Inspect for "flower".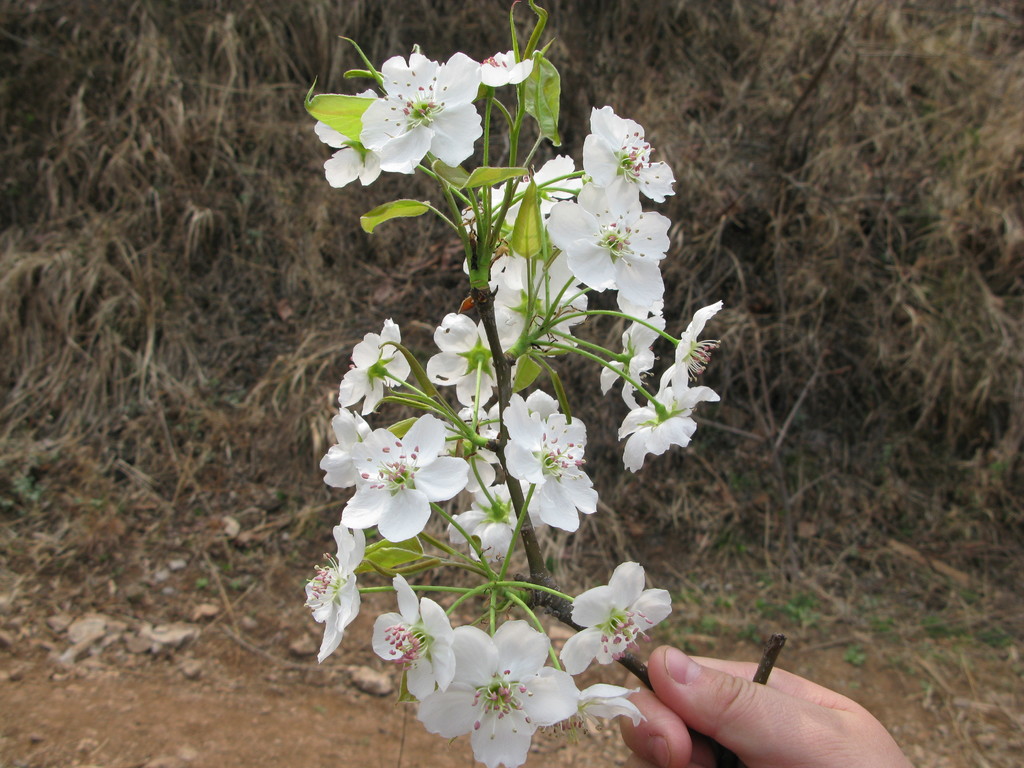
Inspection: l=312, t=86, r=385, b=190.
